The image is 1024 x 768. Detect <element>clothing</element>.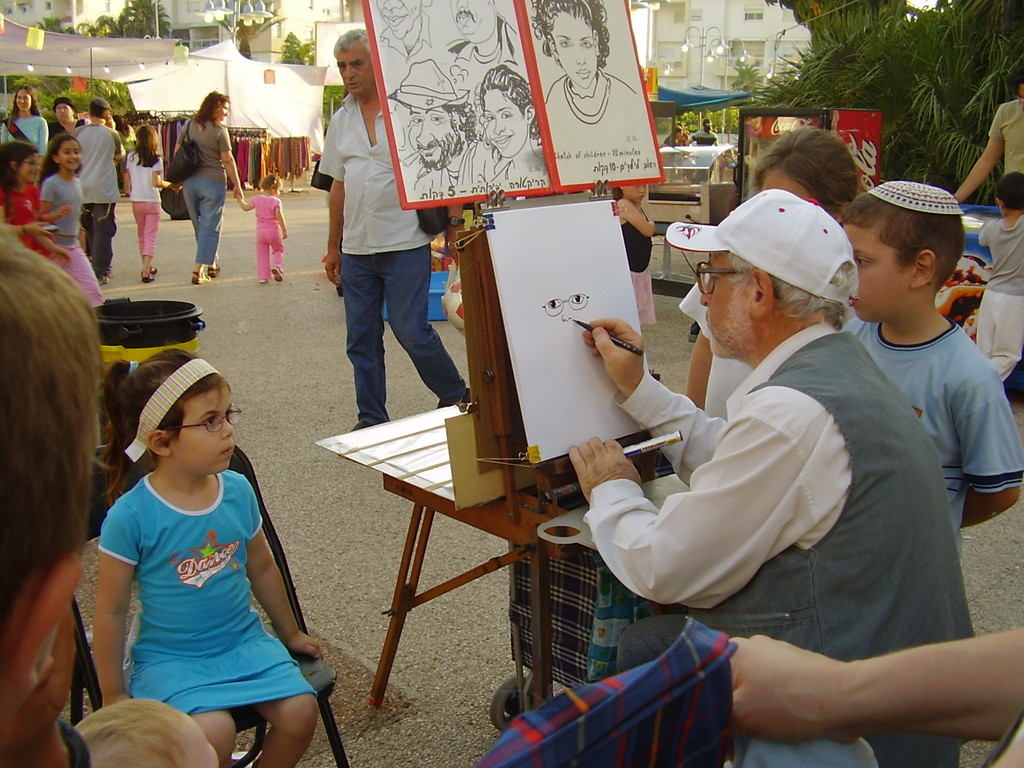
Detection: locate(86, 434, 283, 714).
